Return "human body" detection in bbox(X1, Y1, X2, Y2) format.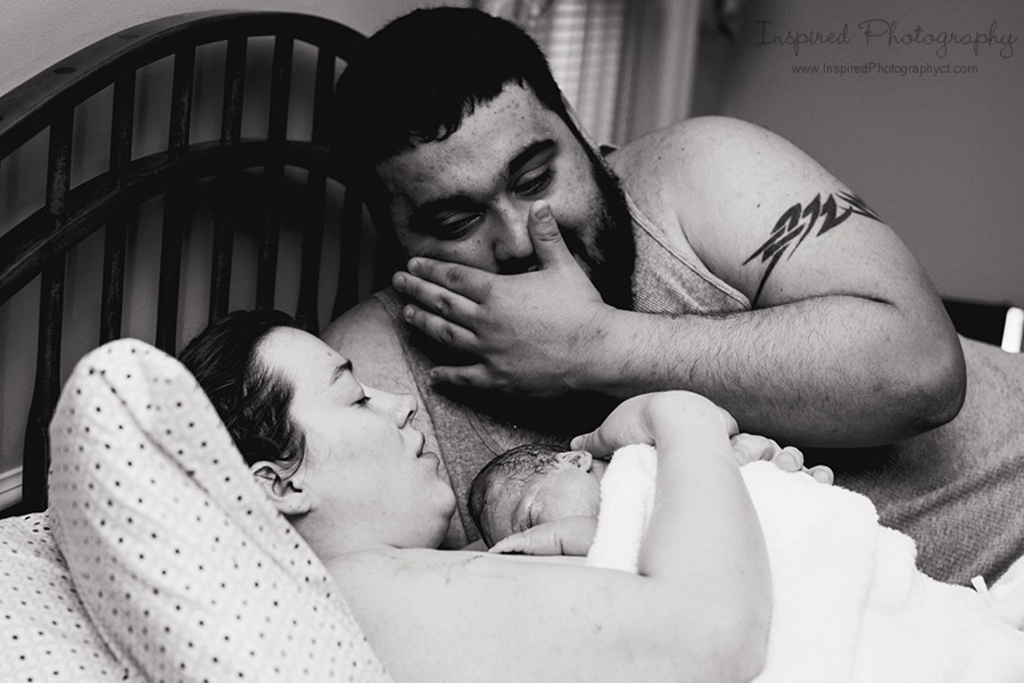
bbox(315, 0, 1023, 586).
